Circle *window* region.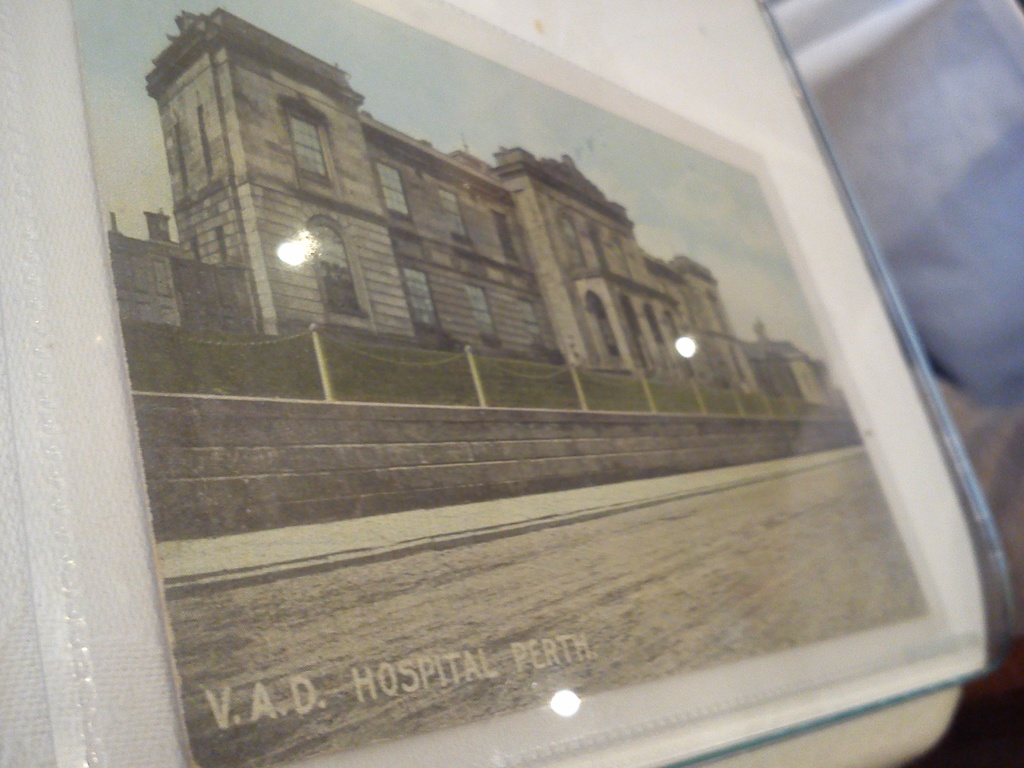
Region: x1=561, y1=217, x2=589, y2=264.
